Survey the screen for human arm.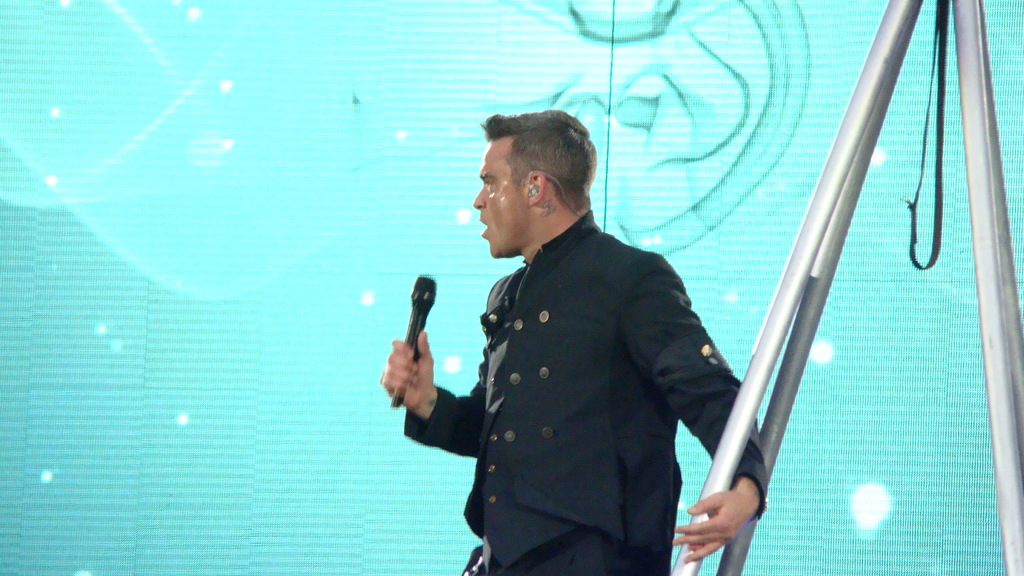
Survey found: 374, 318, 479, 481.
